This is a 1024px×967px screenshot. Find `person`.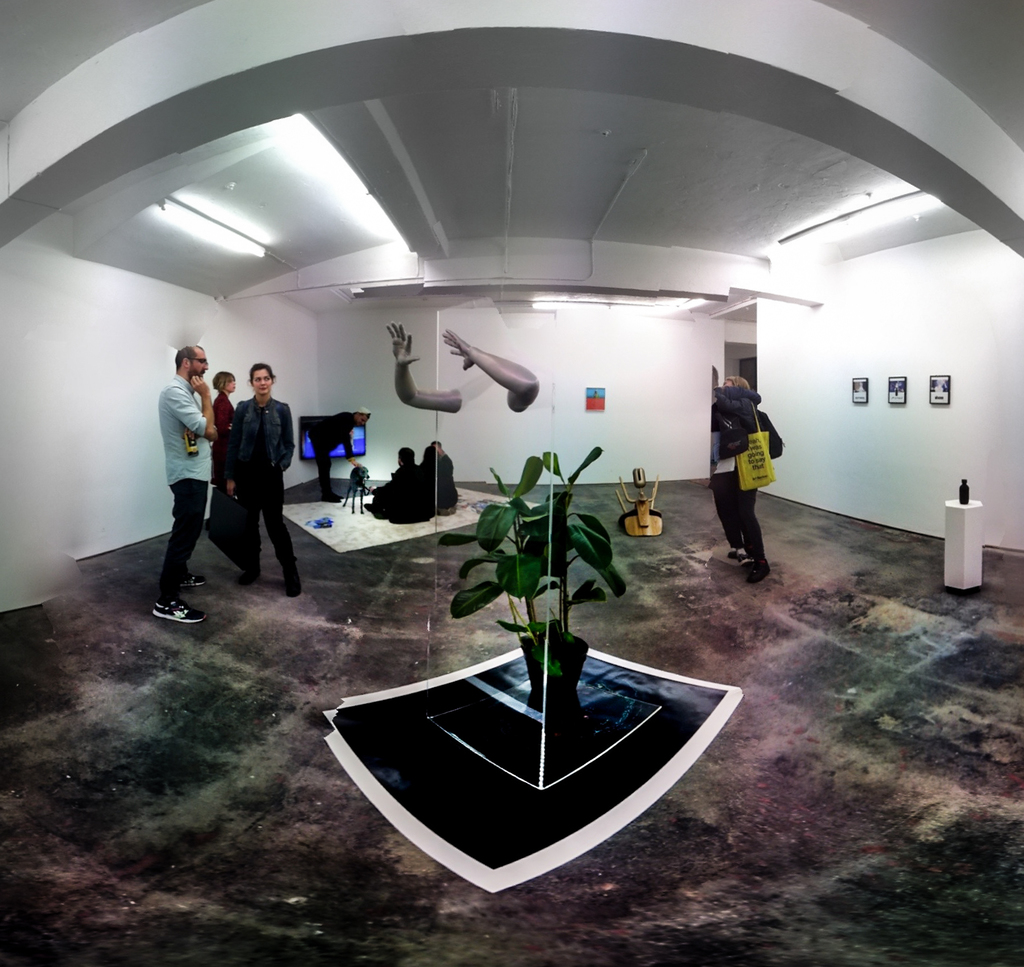
Bounding box: region(212, 369, 239, 492).
